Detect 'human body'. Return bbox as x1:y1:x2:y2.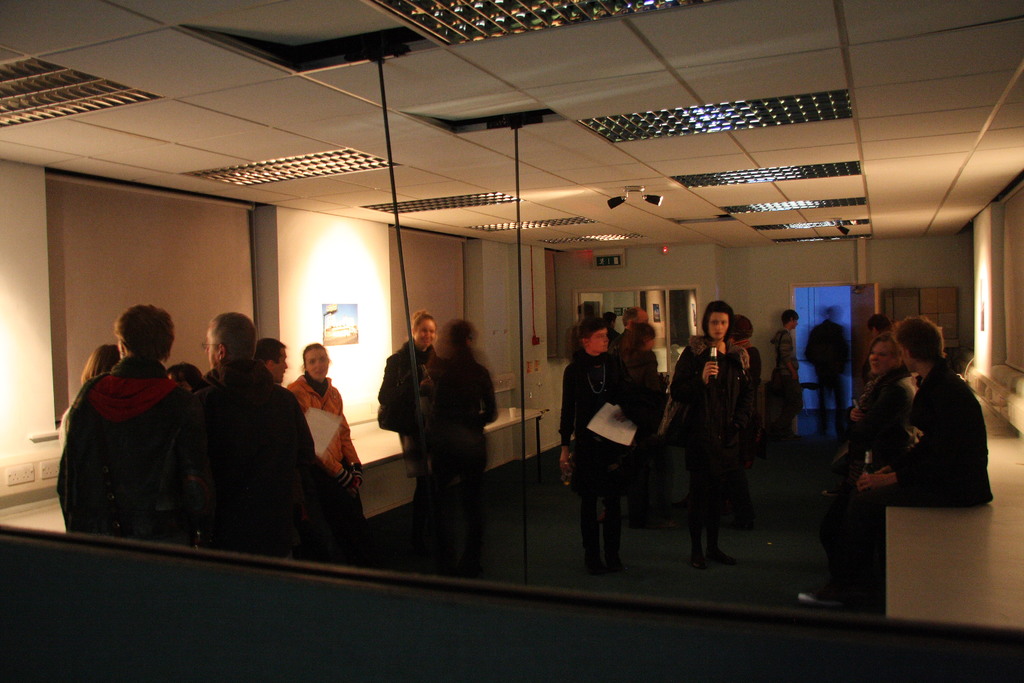
558:337:636:564.
